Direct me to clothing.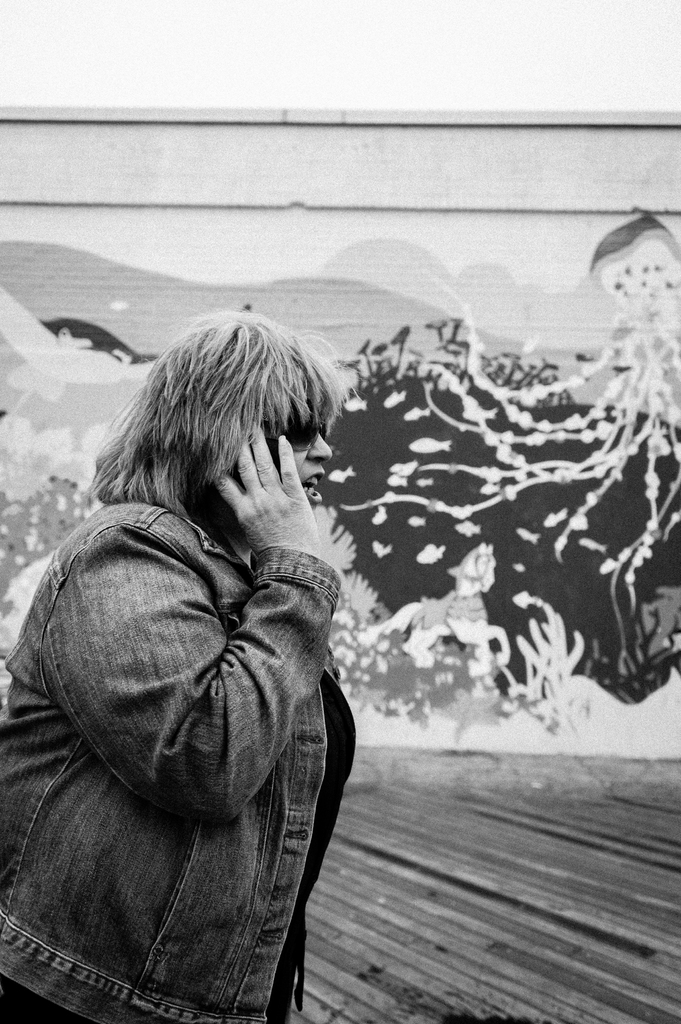
Direction: detection(0, 475, 366, 1023).
